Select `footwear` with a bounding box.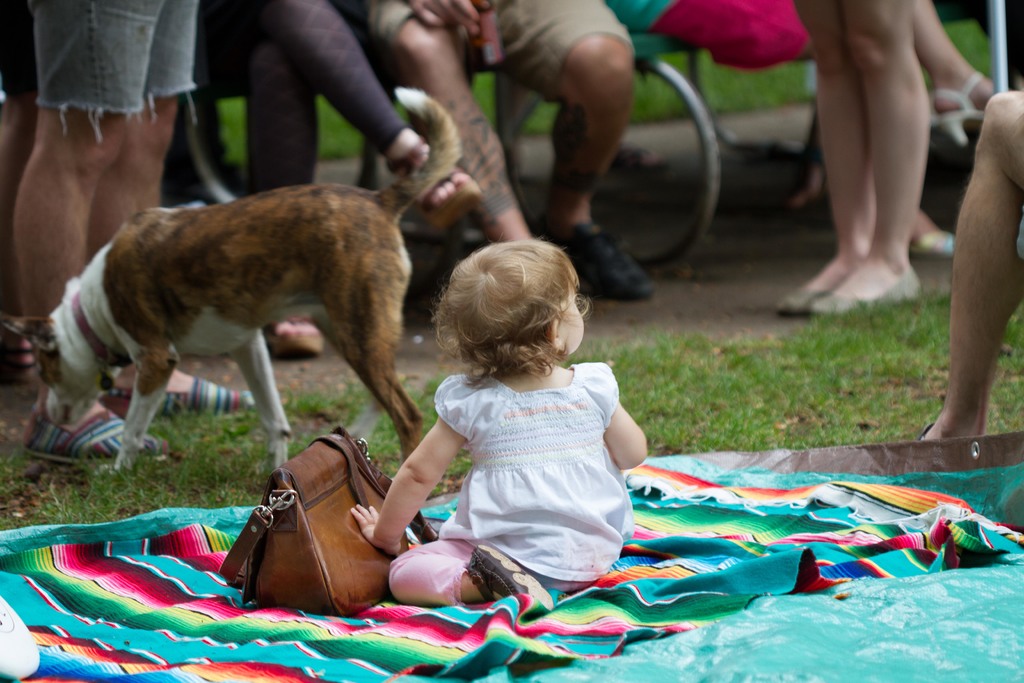
<bbox>19, 400, 168, 472</bbox>.
